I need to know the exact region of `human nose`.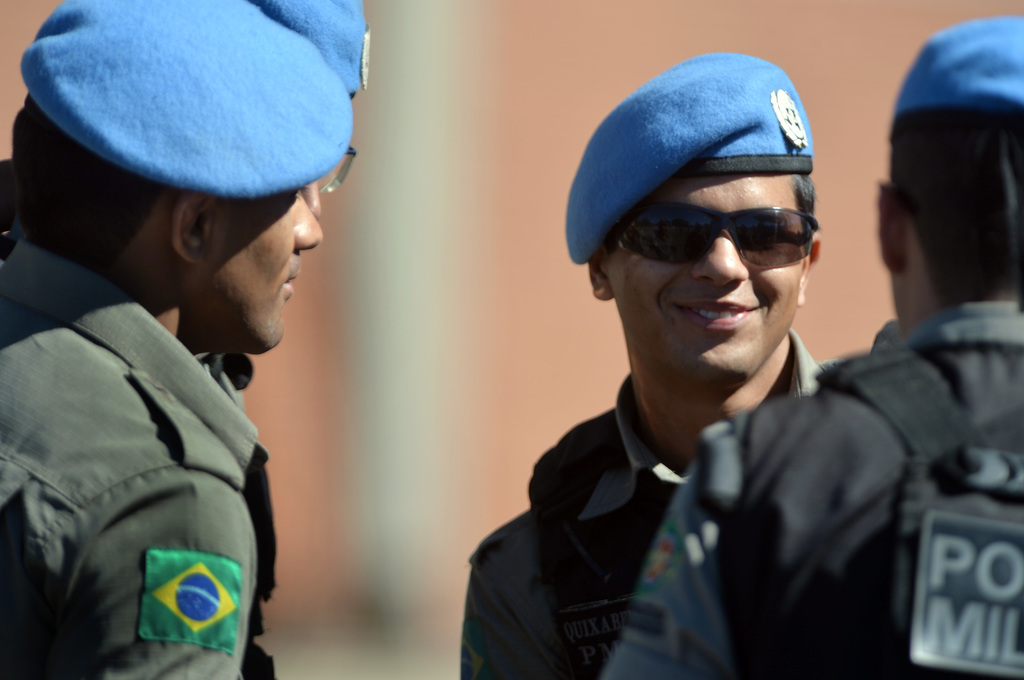
Region: select_region(303, 182, 316, 211).
